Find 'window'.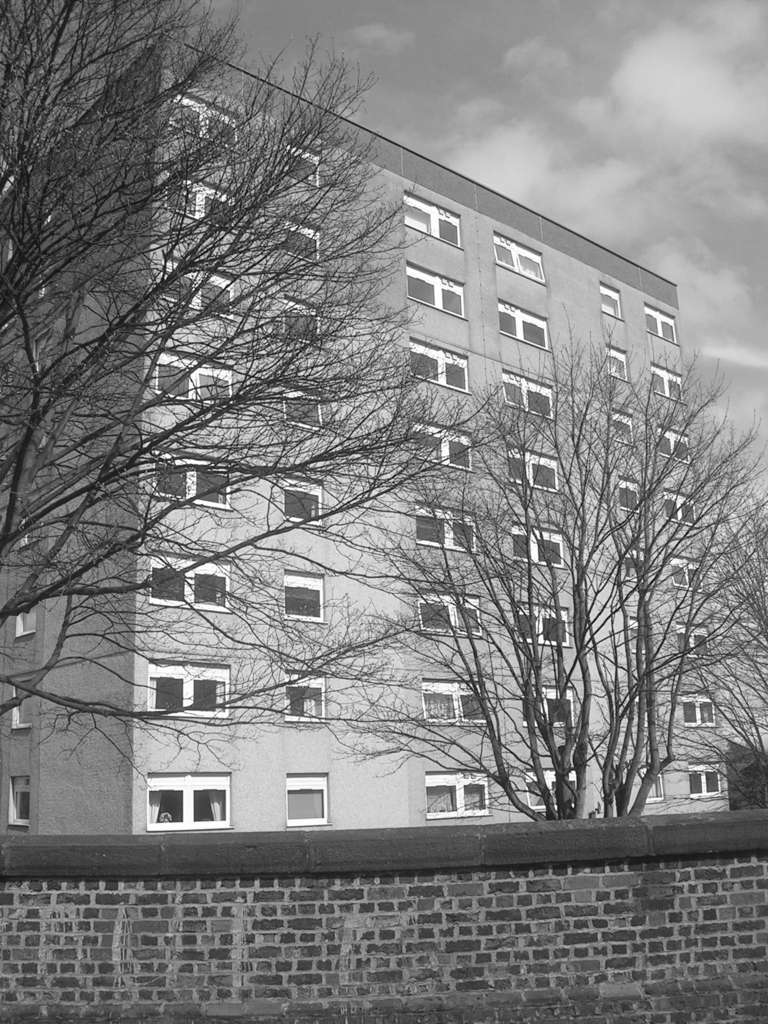
[left=287, top=769, right=328, bottom=830].
